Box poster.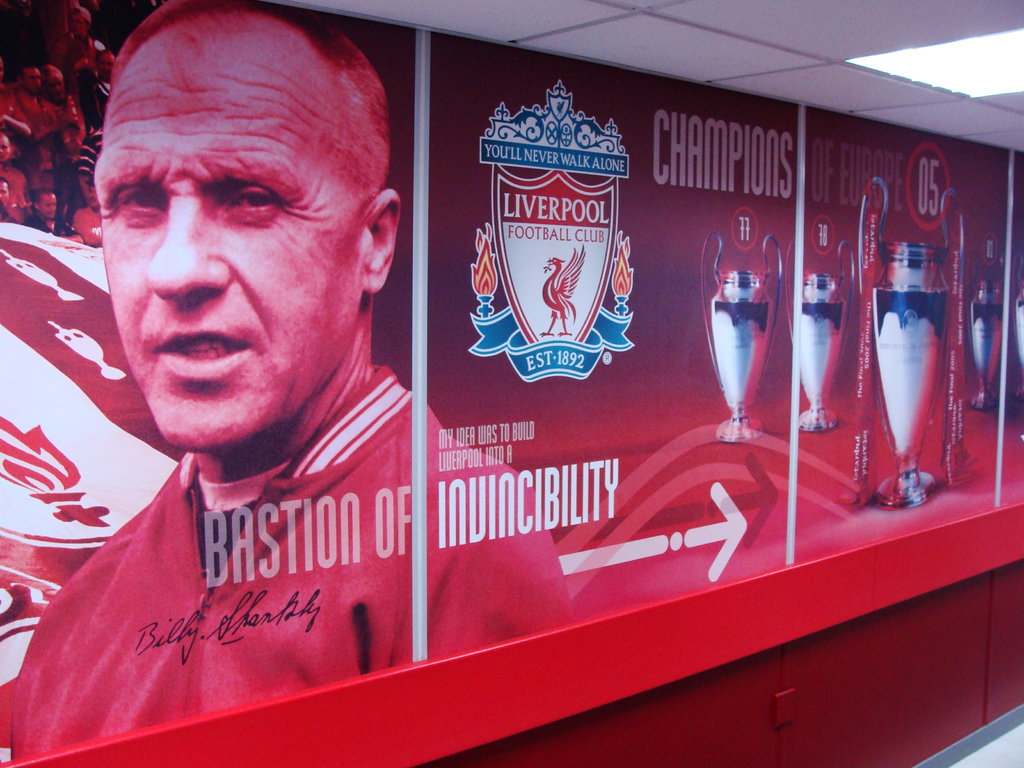
[left=419, top=25, right=785, bottom=660].
